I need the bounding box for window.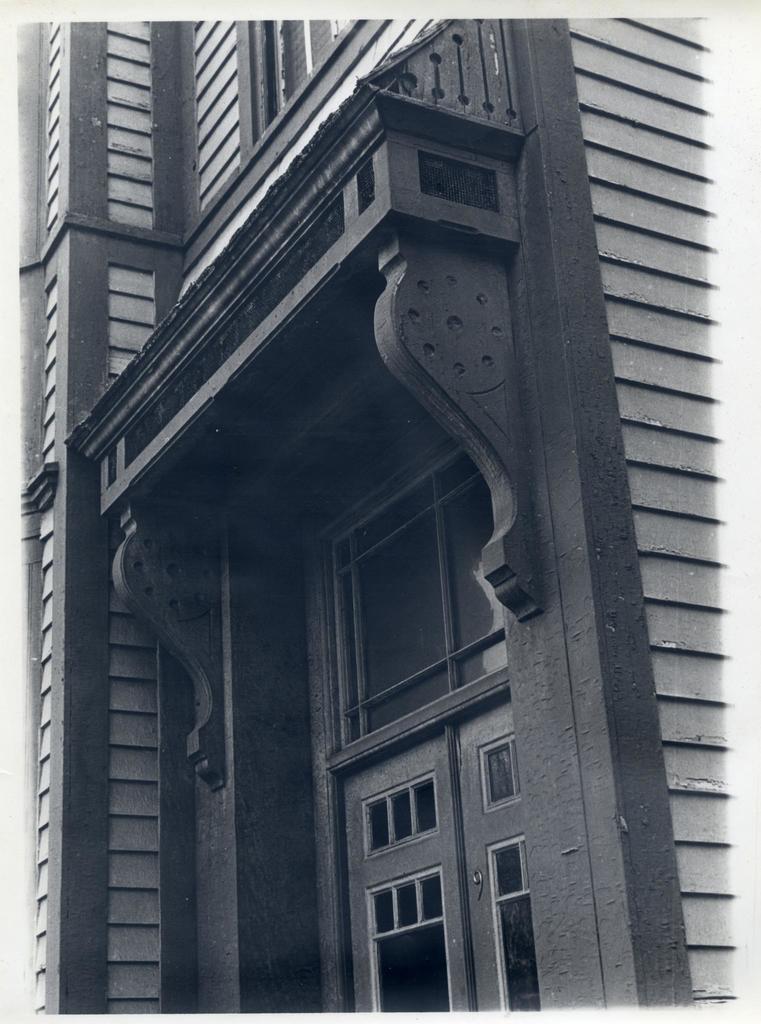
Here it is: <region>482, 738, 516, 806</region>.
